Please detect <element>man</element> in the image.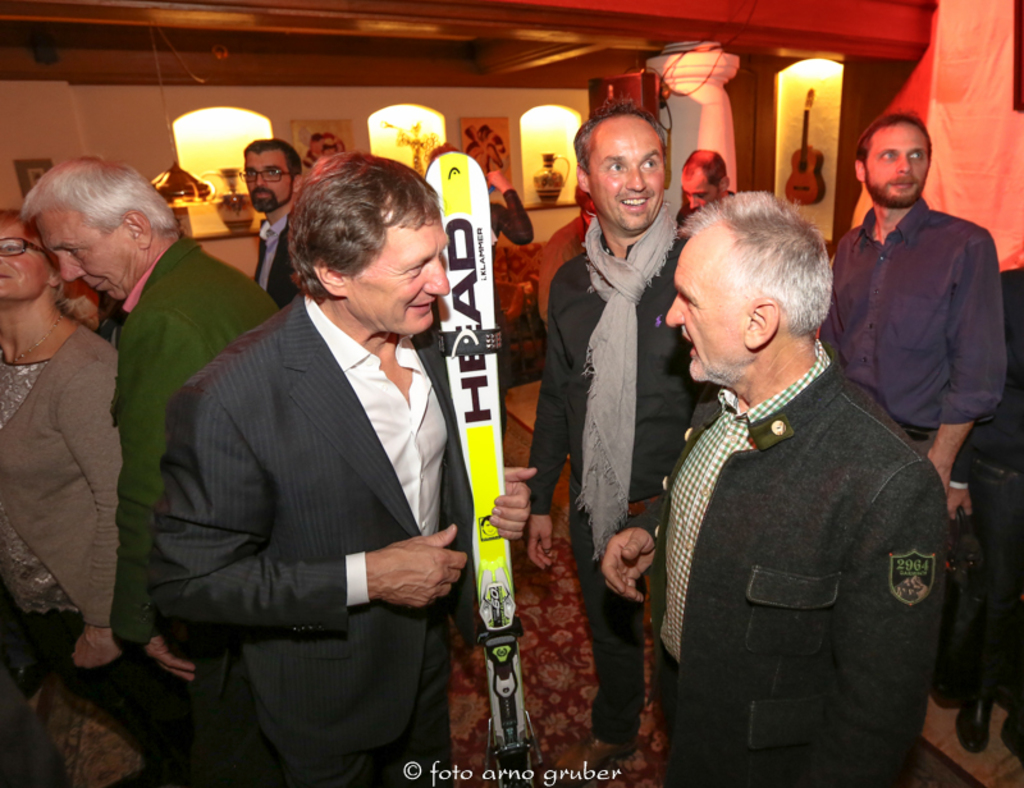
<region>943, 261, 1023, 752</region>.
